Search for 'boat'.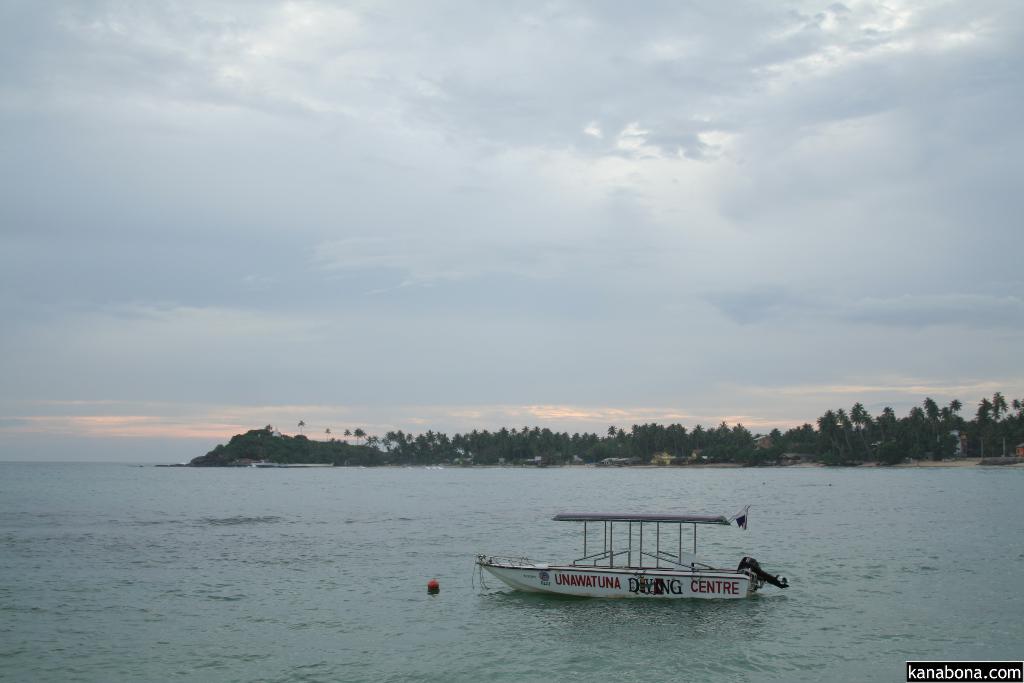
Found at (left=530, top=534, right=785, bottom=609).
